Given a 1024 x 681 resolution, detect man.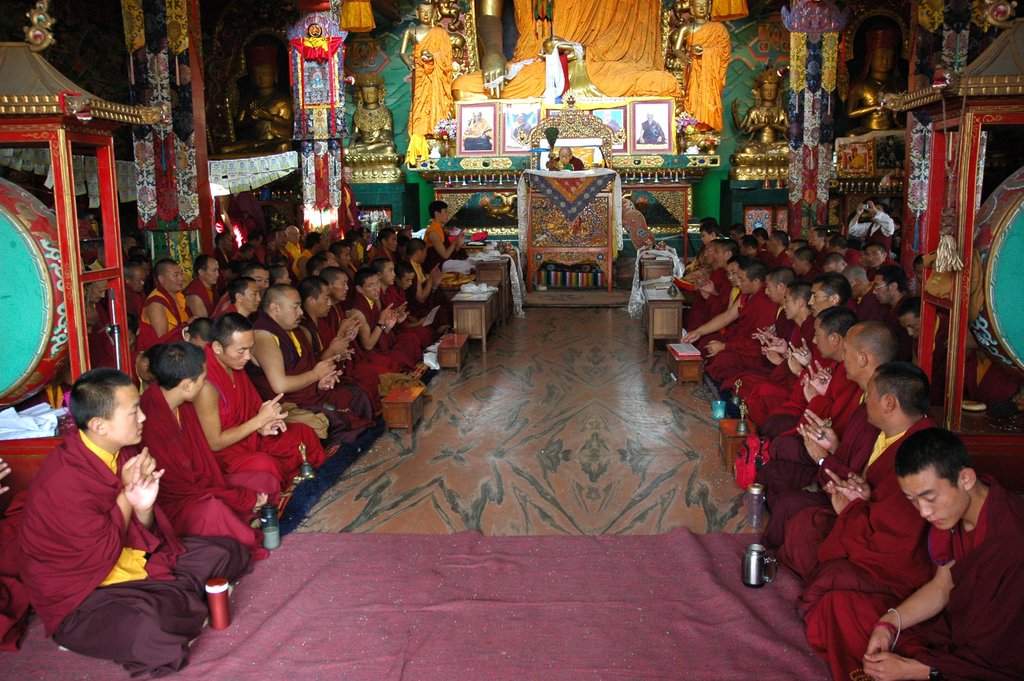
x1=635, y1=110, x2=667, y2=144.
